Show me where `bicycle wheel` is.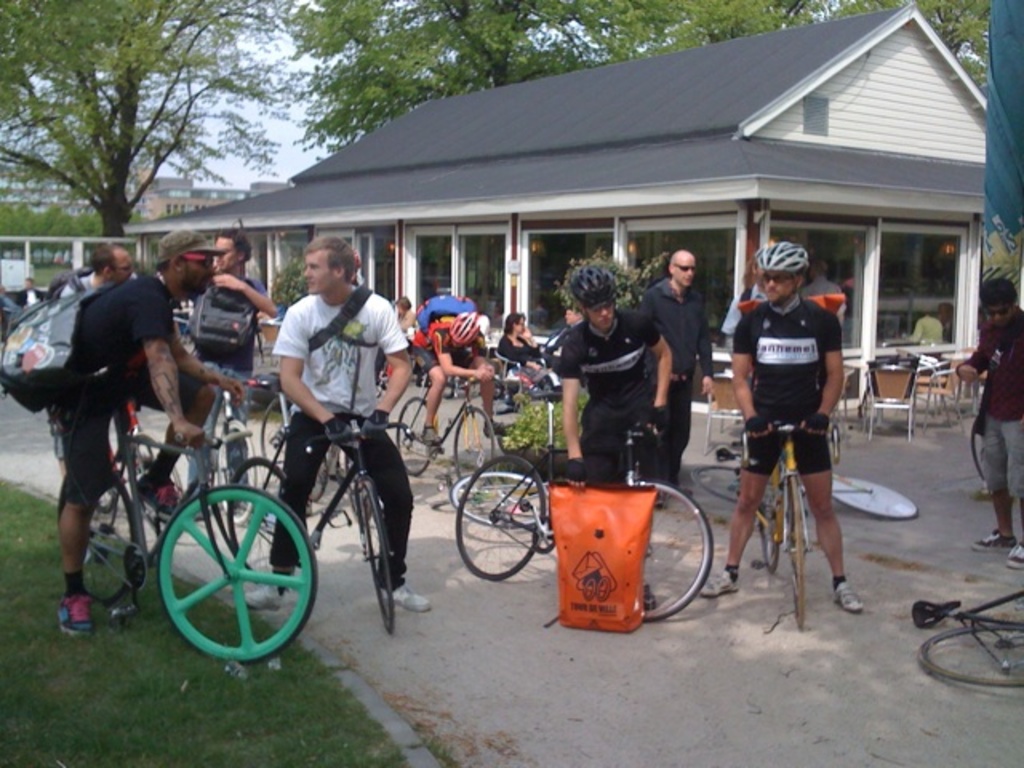
`bicycle wheel` is at bbox=(456, 451, 547, 582).
